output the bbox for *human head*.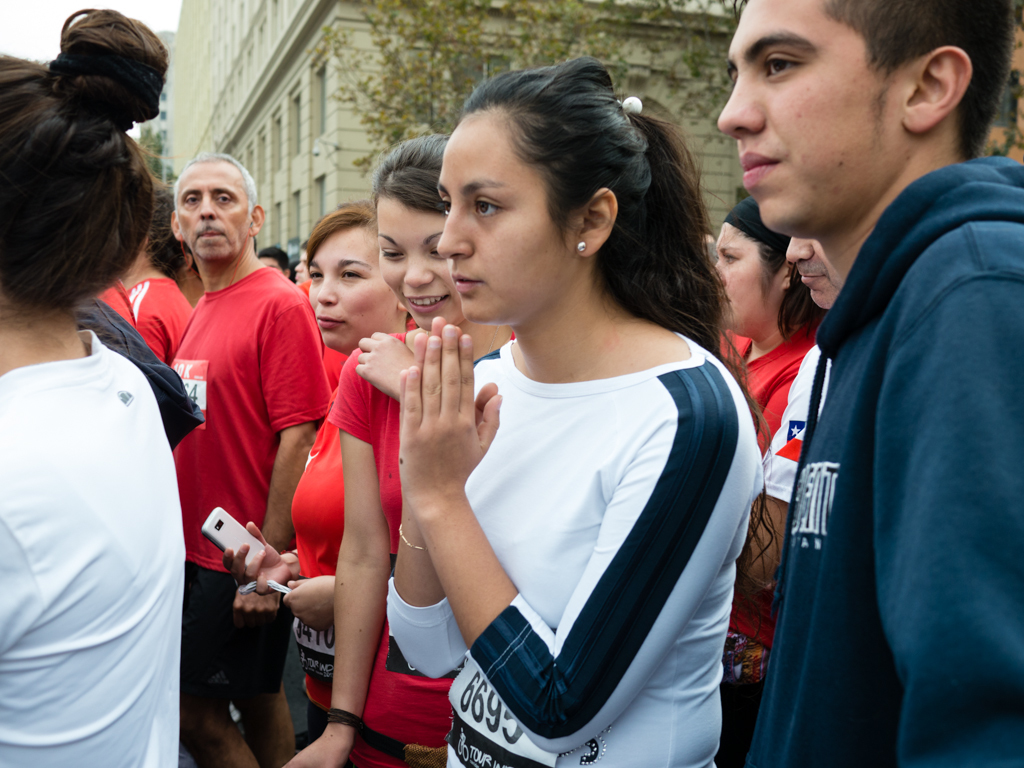
<region>781, 233, 843, 310</region>.
